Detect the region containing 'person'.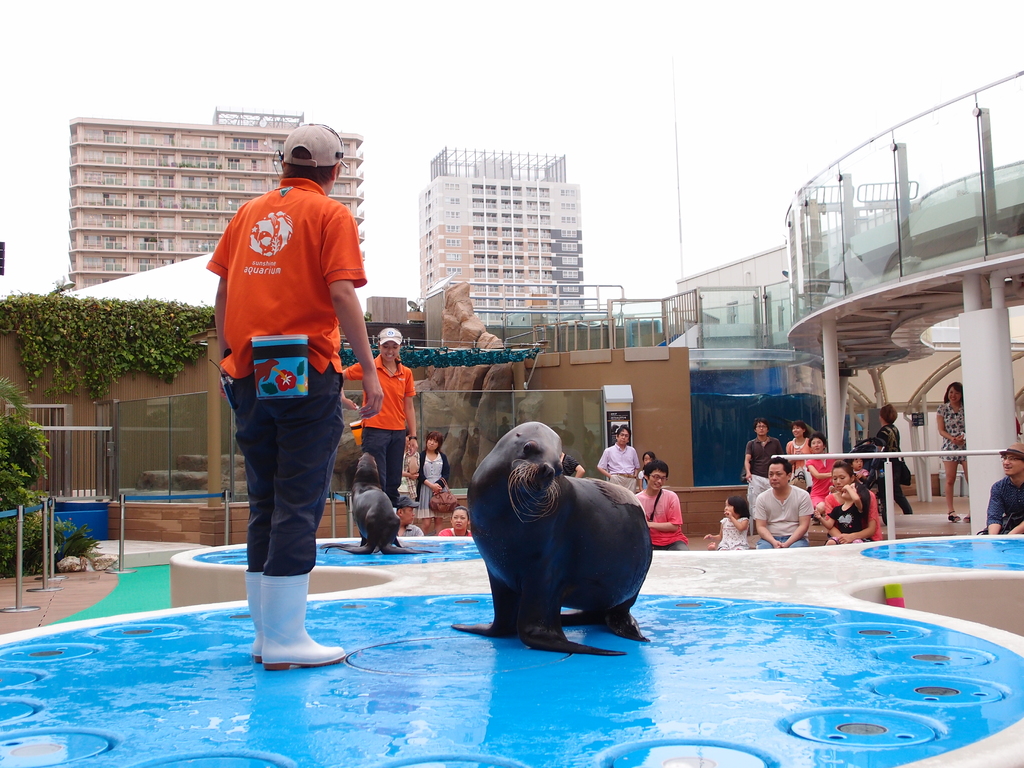
select_region(202, 114, 362, 677).
